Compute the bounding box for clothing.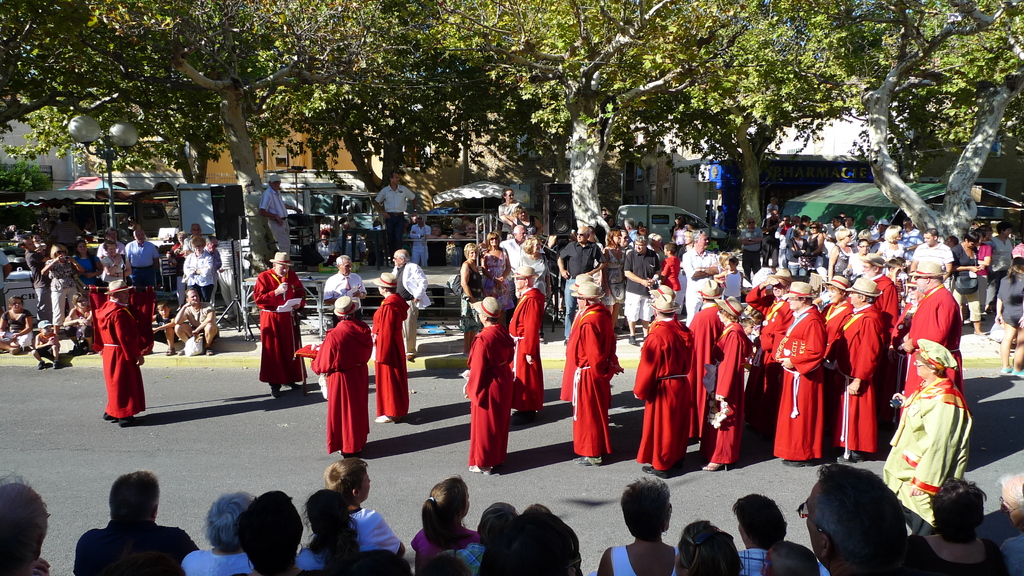
bbox(598, 248, 627, 307).
